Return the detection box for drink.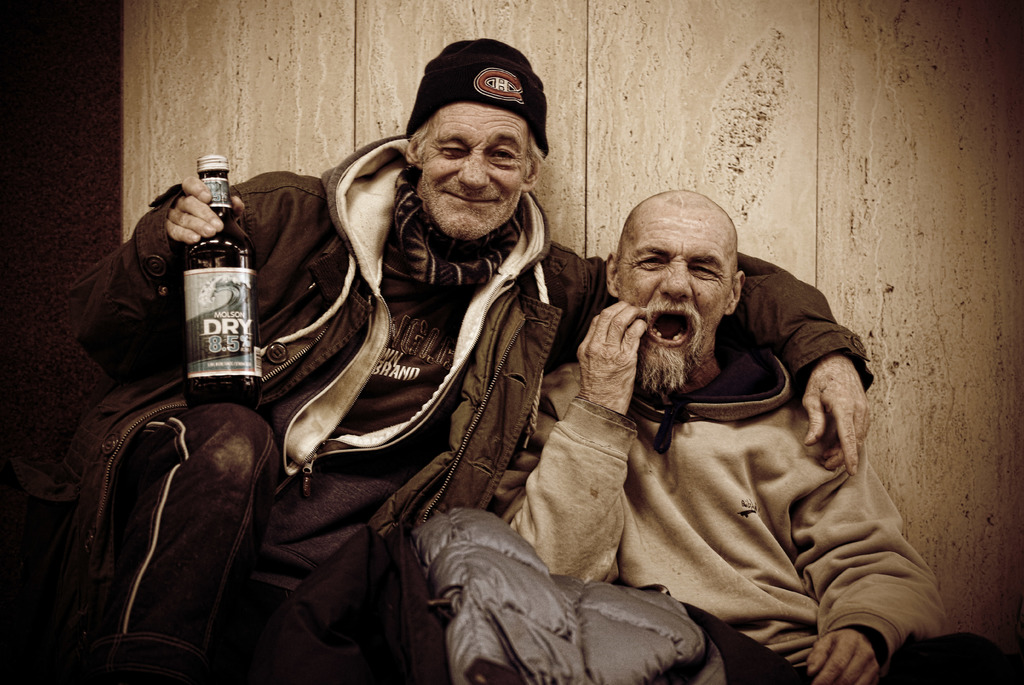
172/220/252/437.
